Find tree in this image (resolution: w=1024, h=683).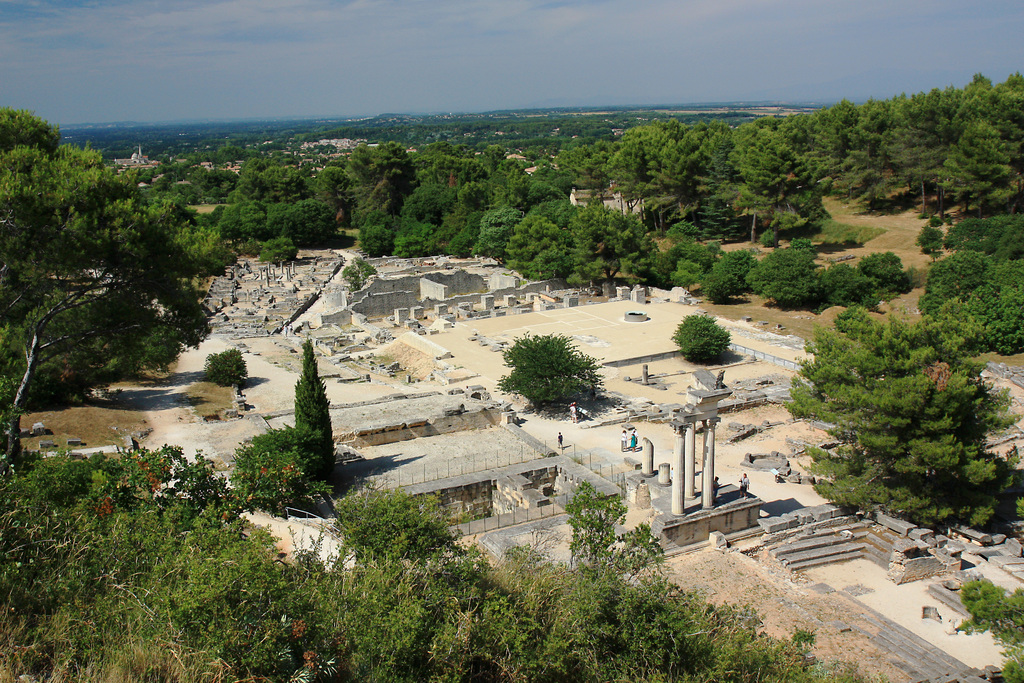
228 428 339 520.
